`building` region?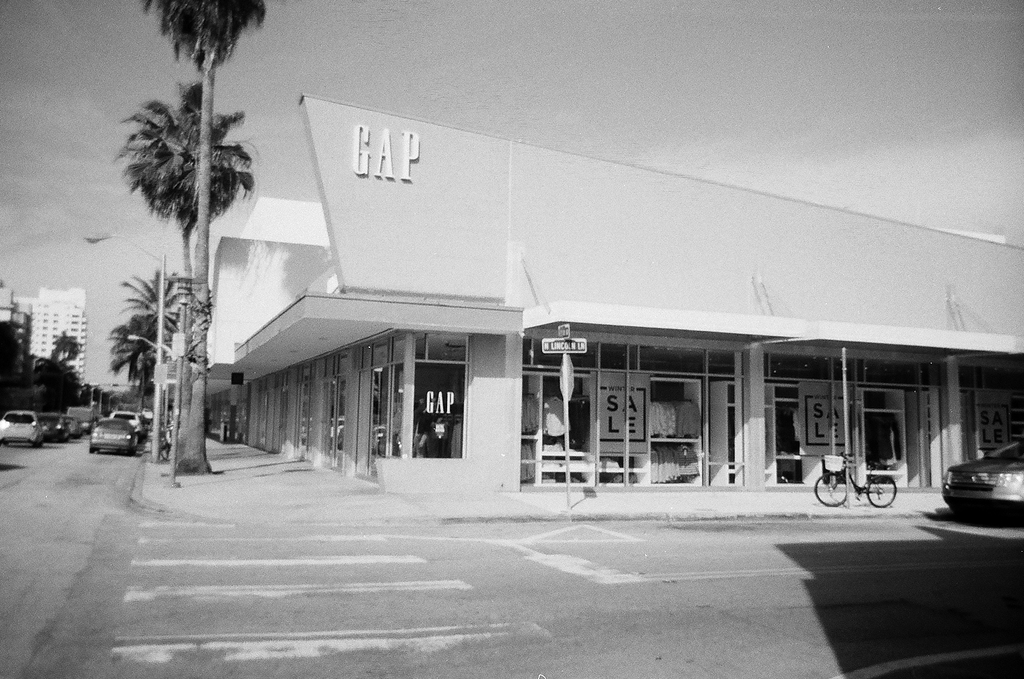
161 276 199 441
